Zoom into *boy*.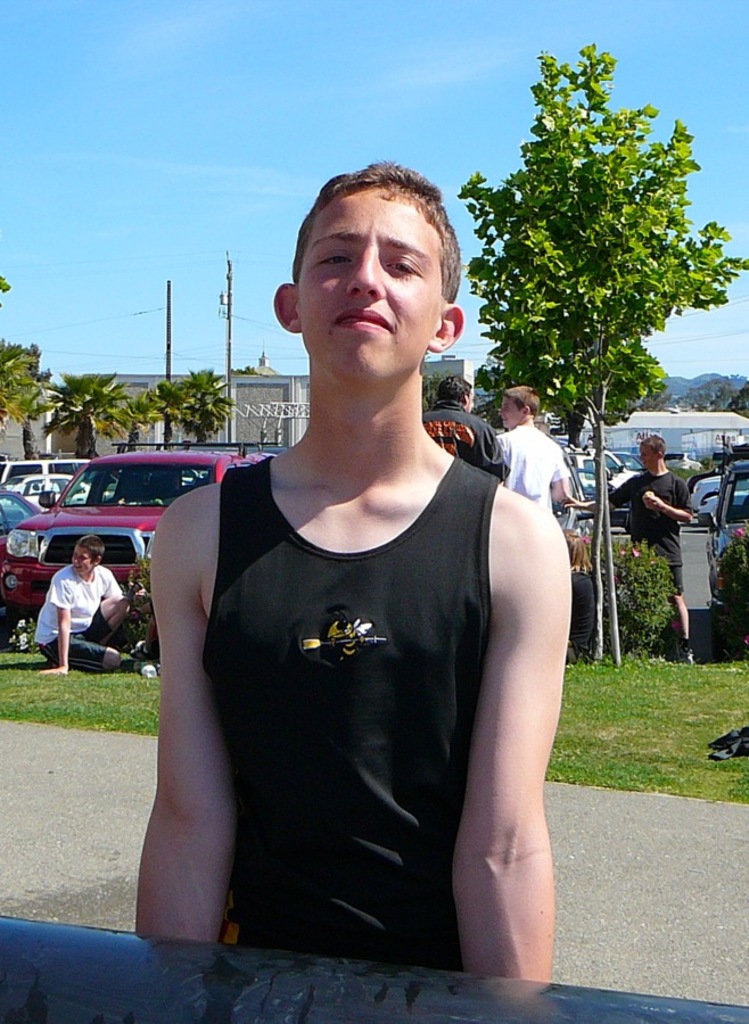
Zoom target: bbox=(31, 531, 133, 676).
